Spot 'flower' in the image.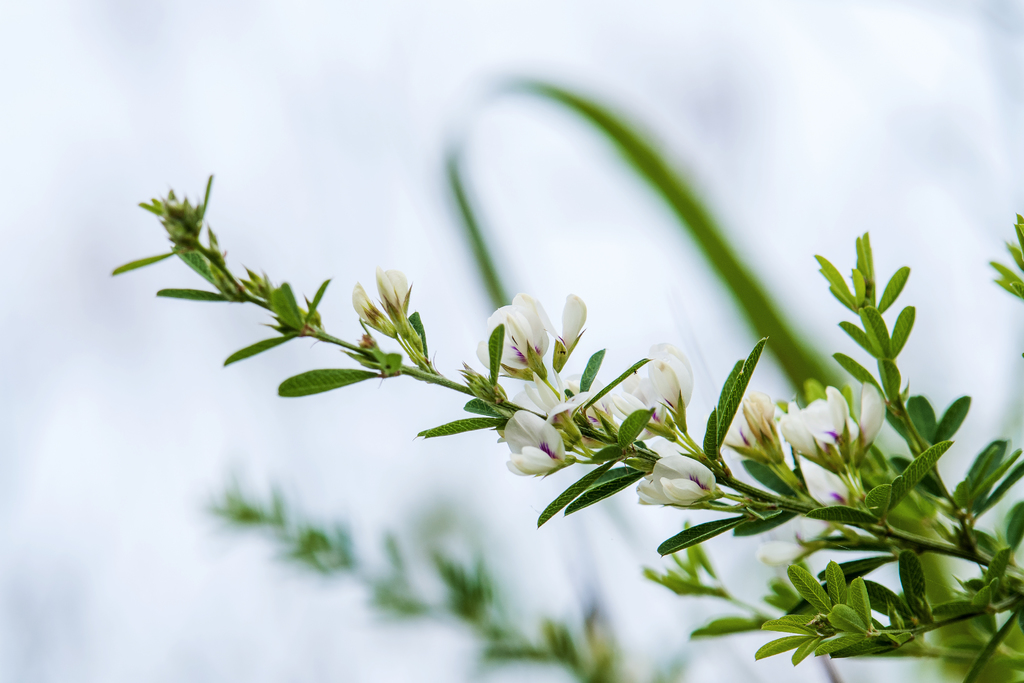
'flower' found at x1=508, y1=444, x2=571, y2=473.
